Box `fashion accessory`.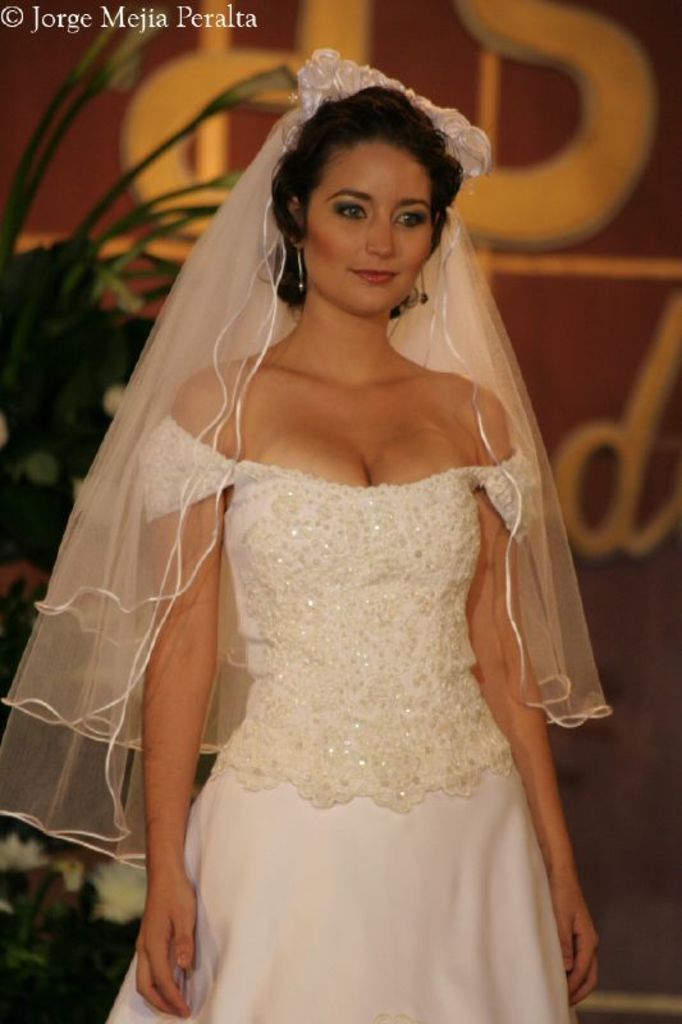
l=417, t=269, r=430, b=306.
